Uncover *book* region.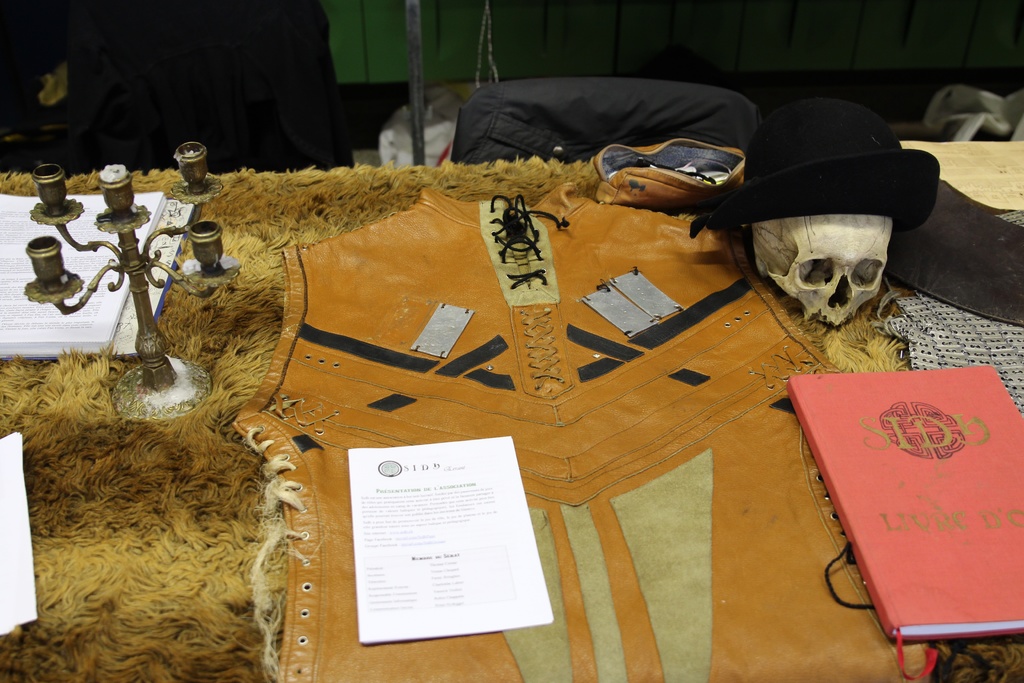
Uncovered: [778, 354, 1014, 679].
